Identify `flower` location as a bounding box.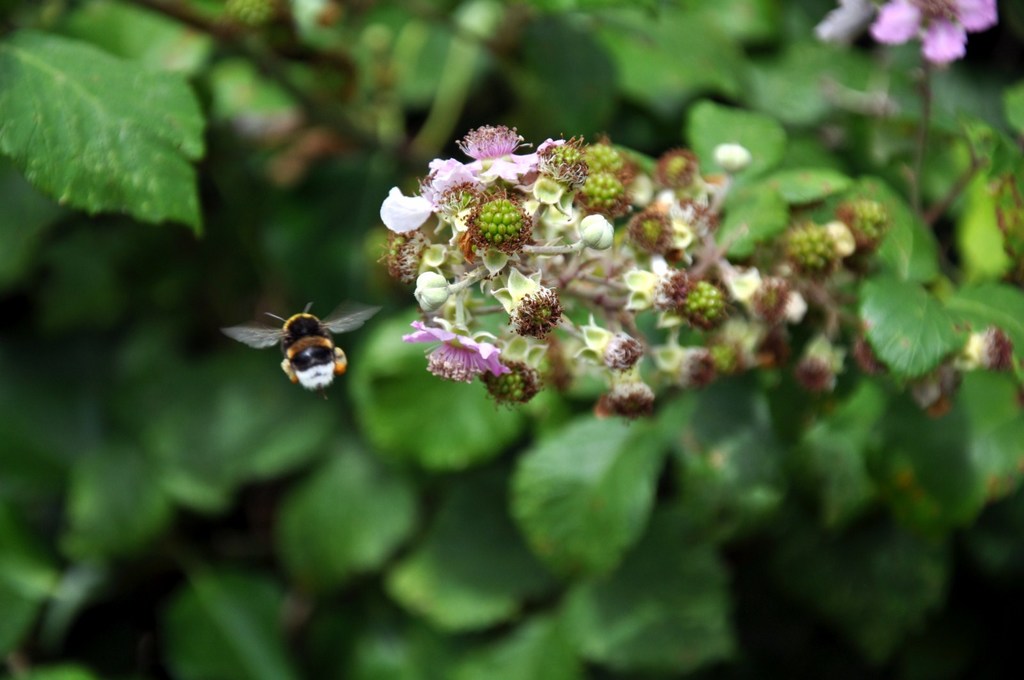
[965,320,1019,376].
